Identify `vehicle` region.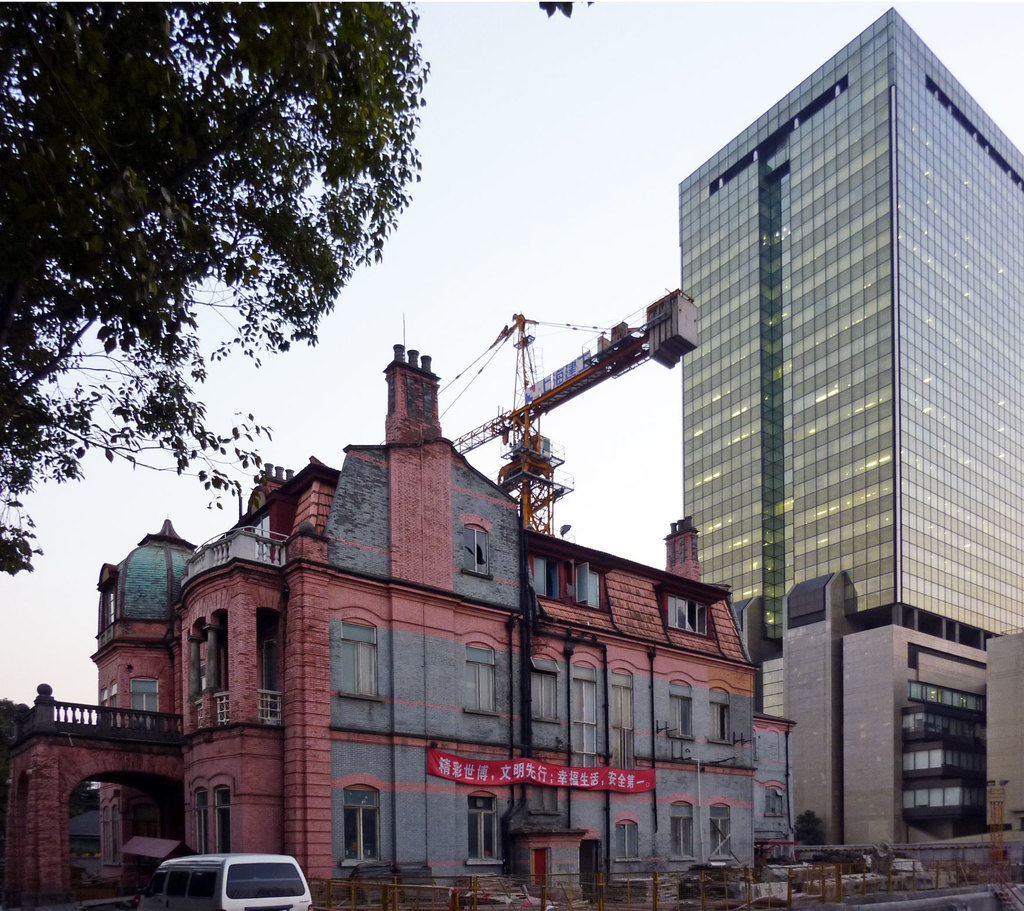
Region: select_region(765, 861, 844, 907).
